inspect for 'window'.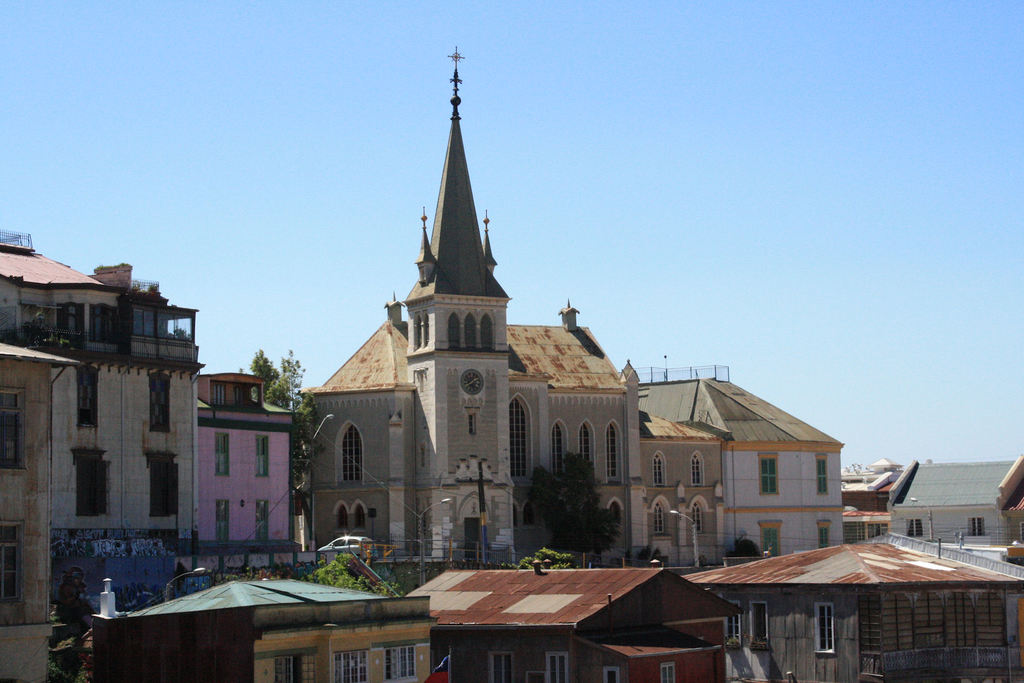
Inspection: 444,311,492,350.
